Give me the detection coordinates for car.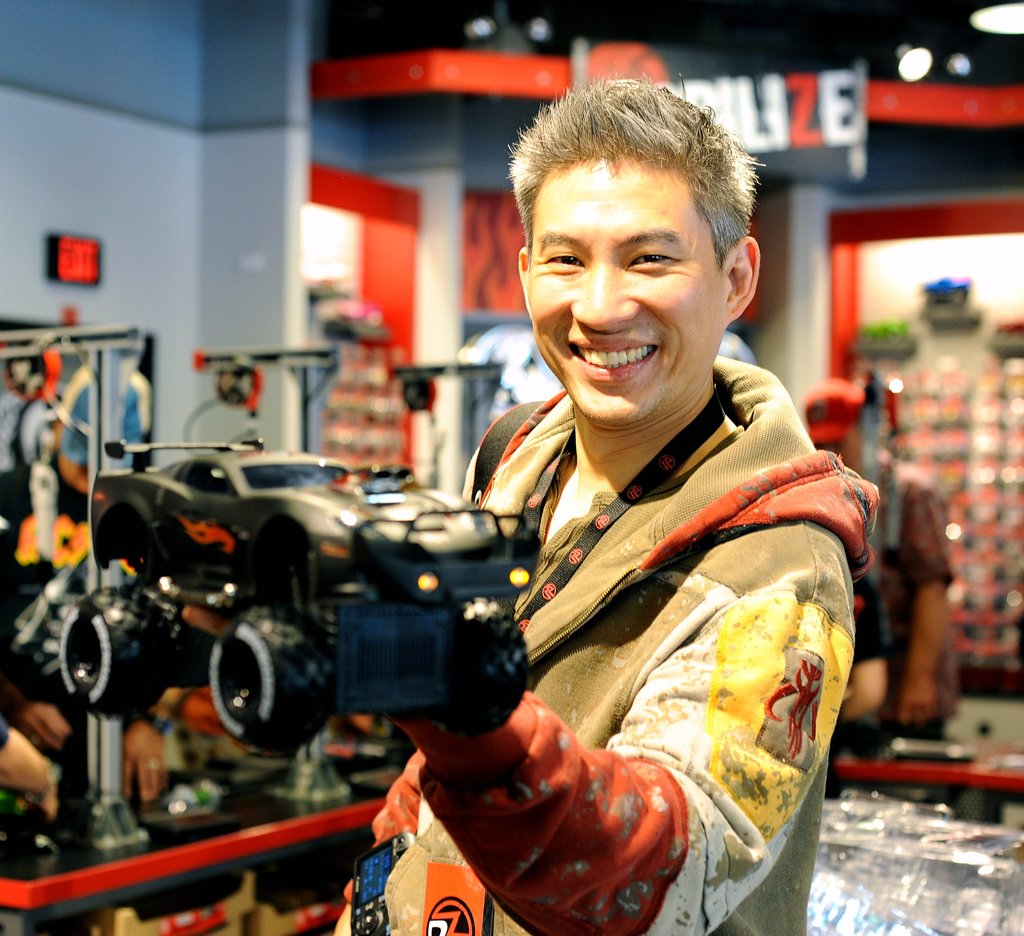
BBox(56, 433, 536, 731).
